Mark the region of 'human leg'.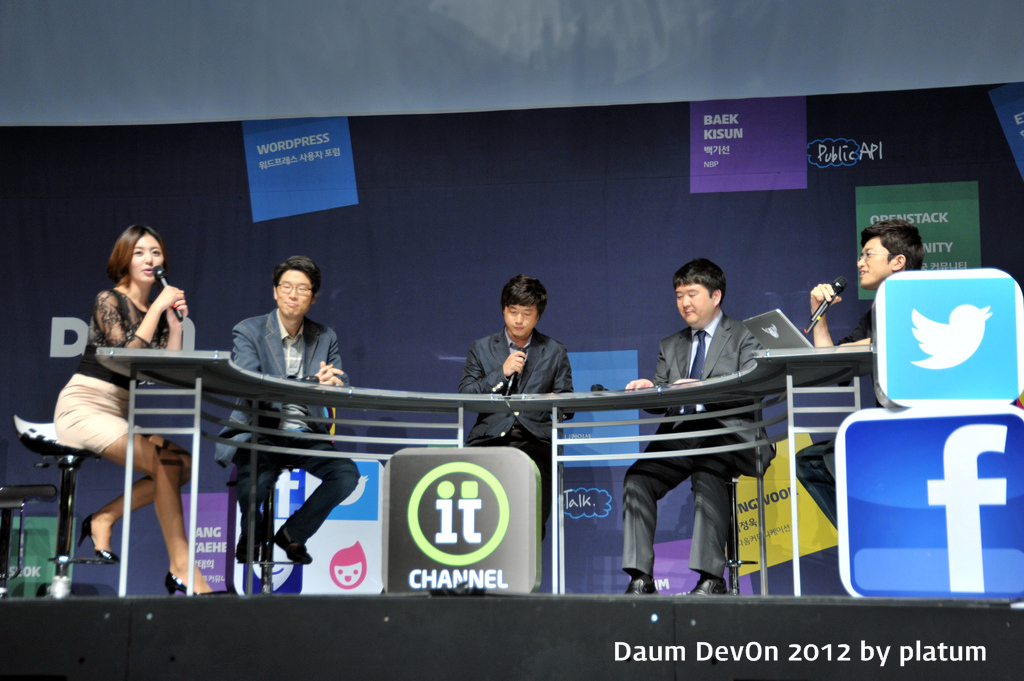
Region: crop(71, 418, 191, 560).
